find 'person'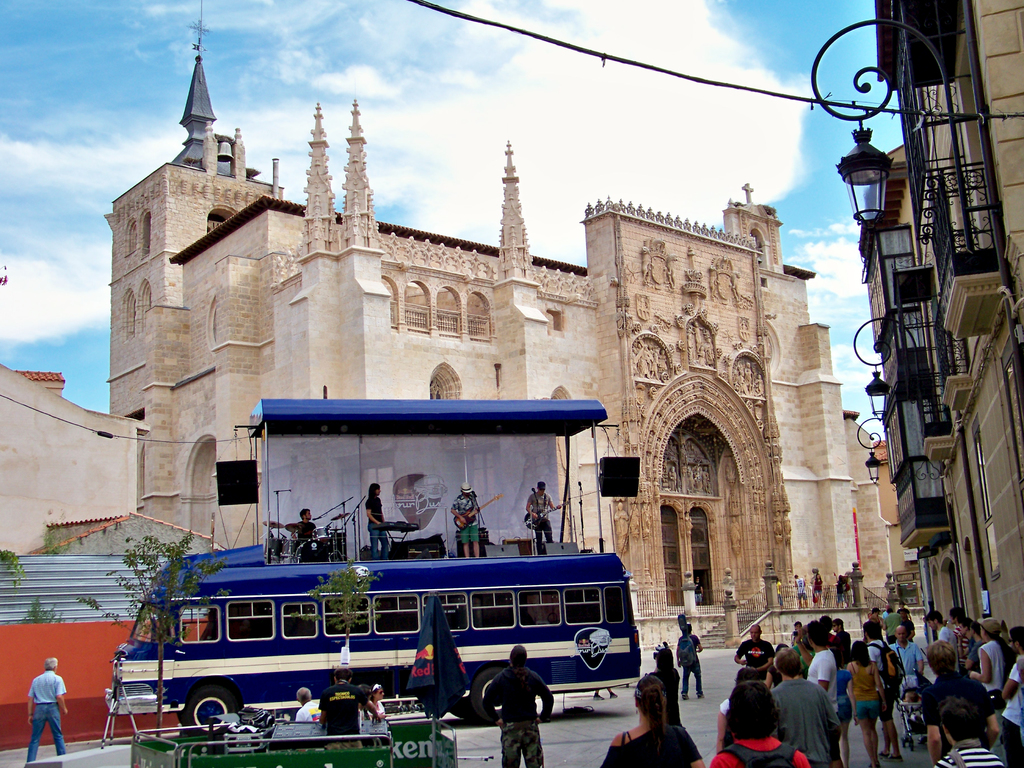
289 505 317 559
